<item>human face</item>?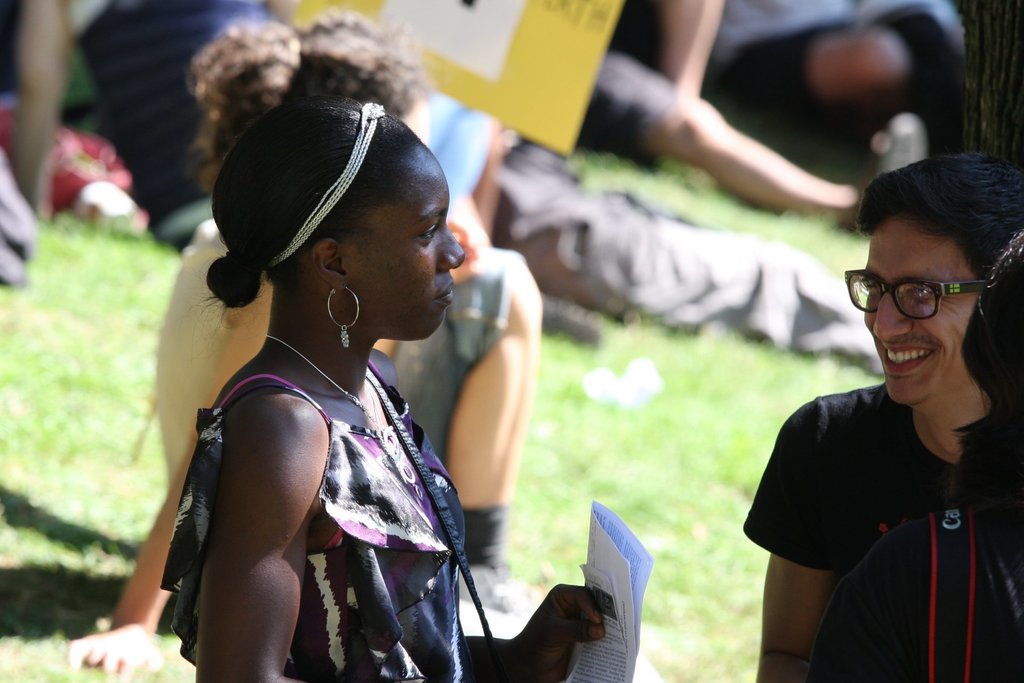
(337,142,467,341)
